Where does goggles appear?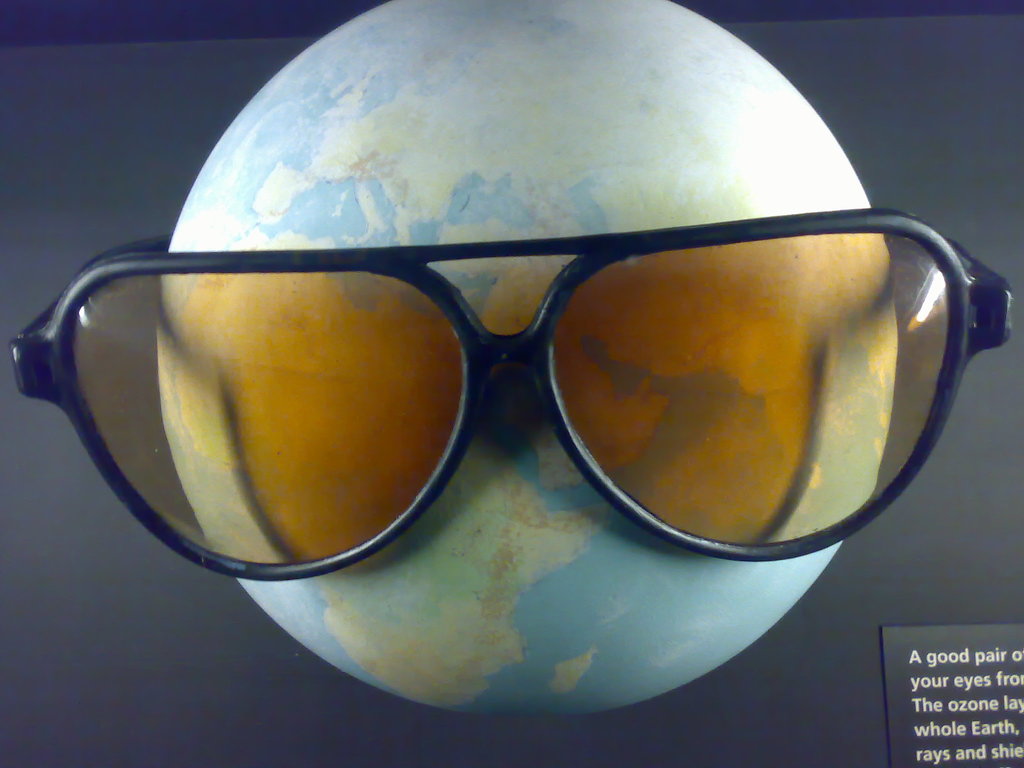
Appears at pyautogui.locateOnScreen(156, 200, 1023, 565).
